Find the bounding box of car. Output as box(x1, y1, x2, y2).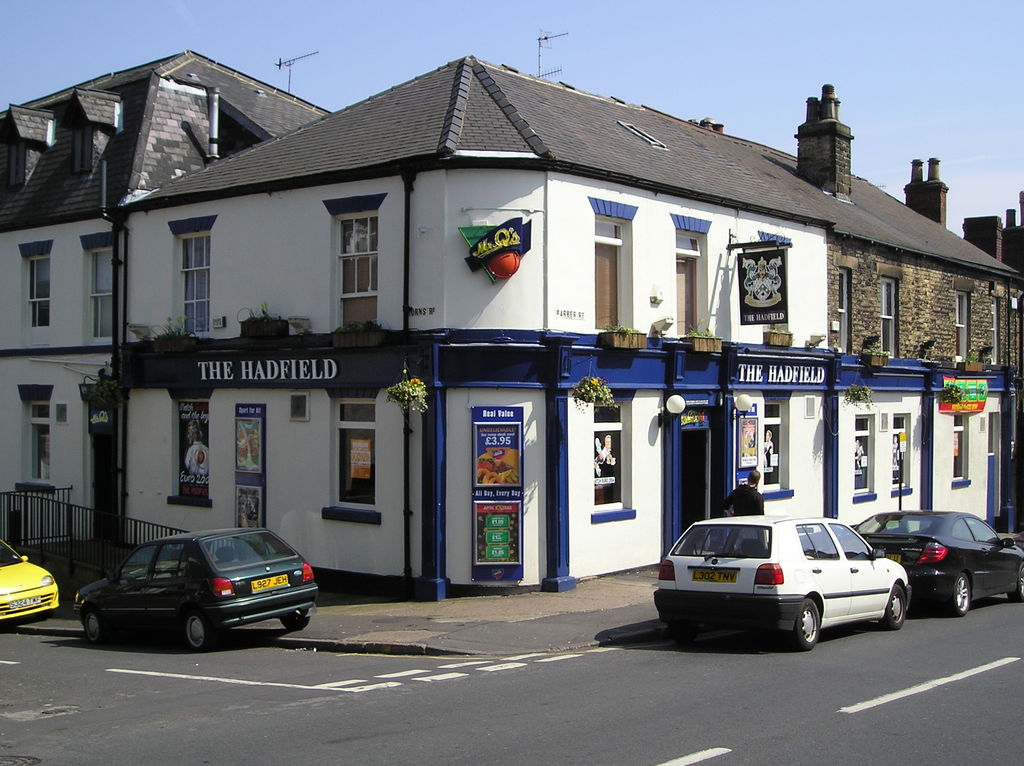
box(0, 538, 58, 623).
